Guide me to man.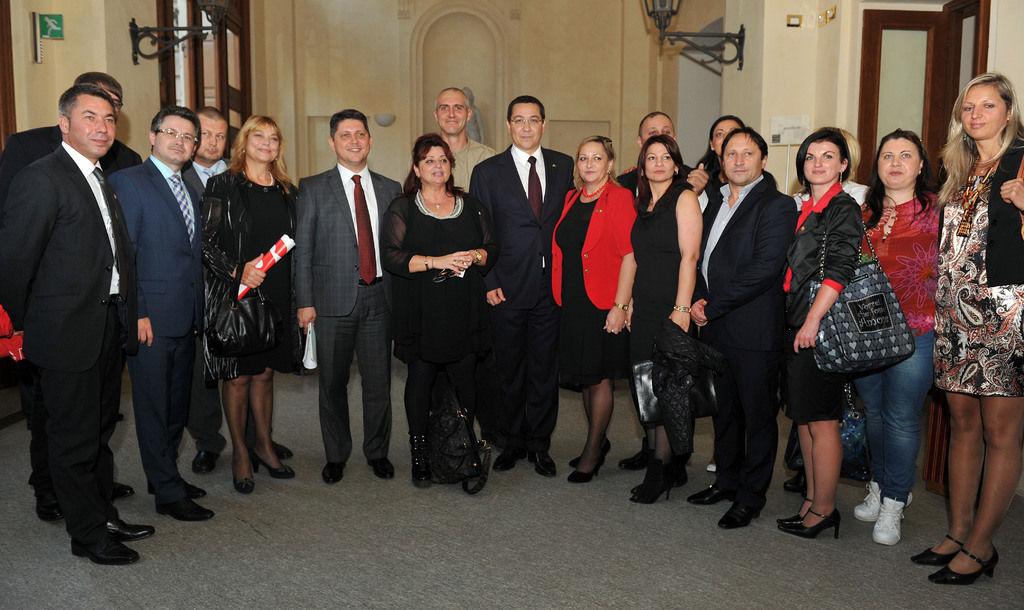
Guidance: left=612, top=111, right=707, bottom=202.
